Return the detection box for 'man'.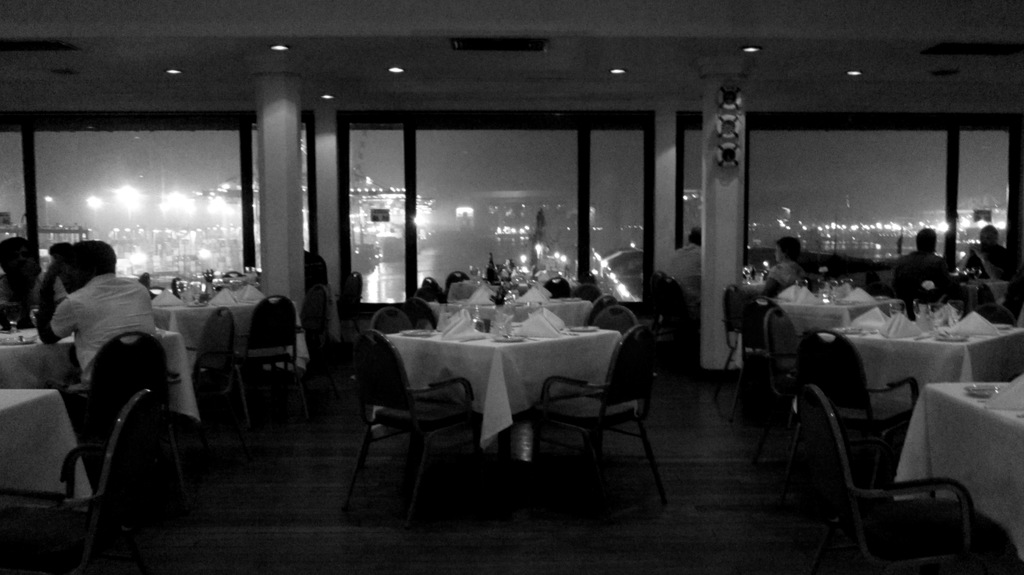
BBox(959, 223, 1011, 279).
